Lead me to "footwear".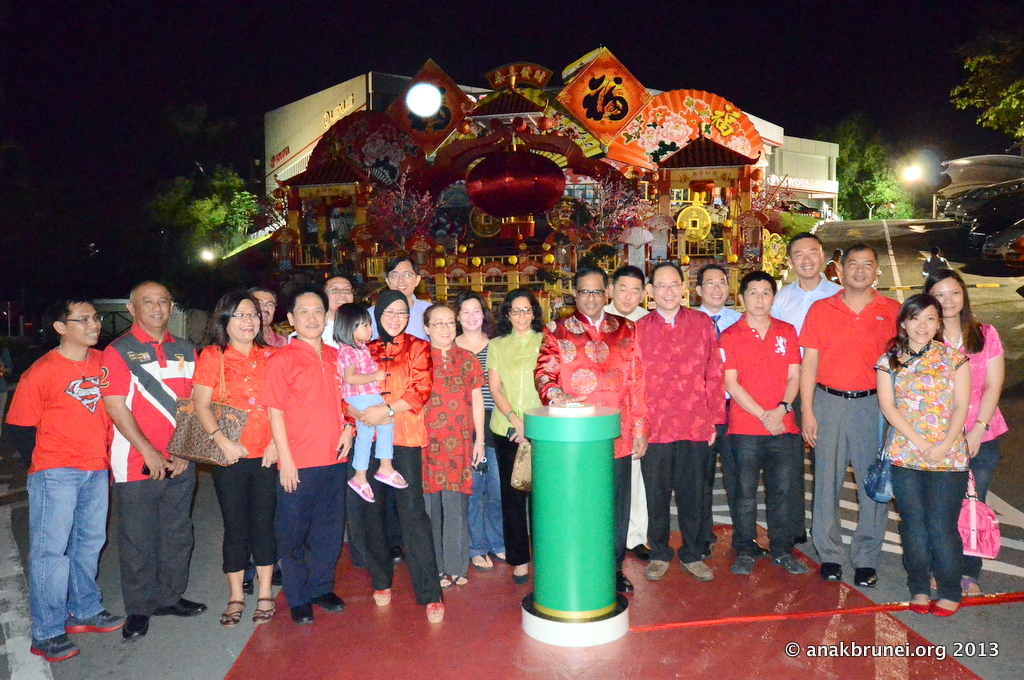
Lead to pyautogui.locateOnScreen(119, 611, 155, 638).
